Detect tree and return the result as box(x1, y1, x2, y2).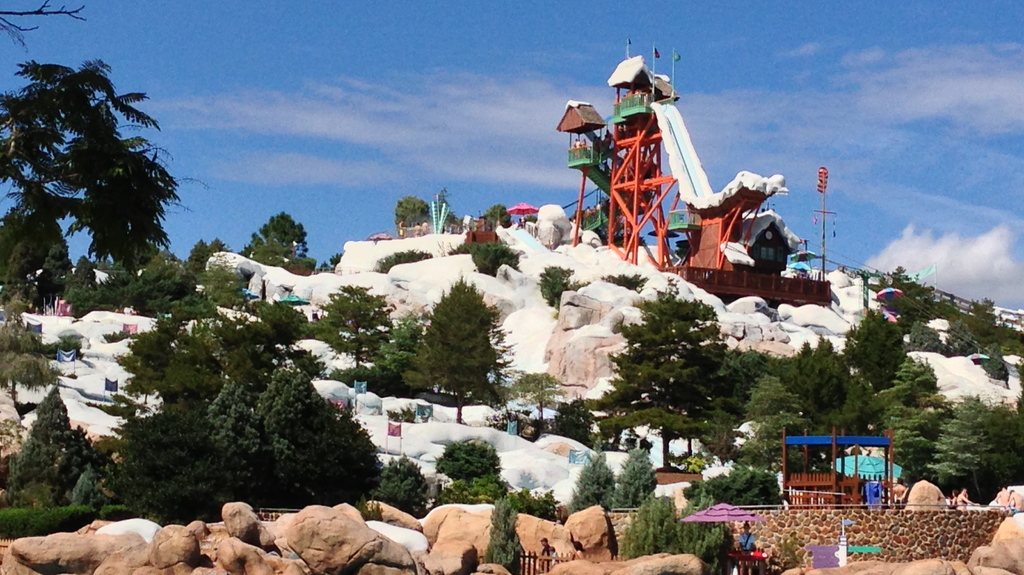
box(843, 307, 924, 390).
